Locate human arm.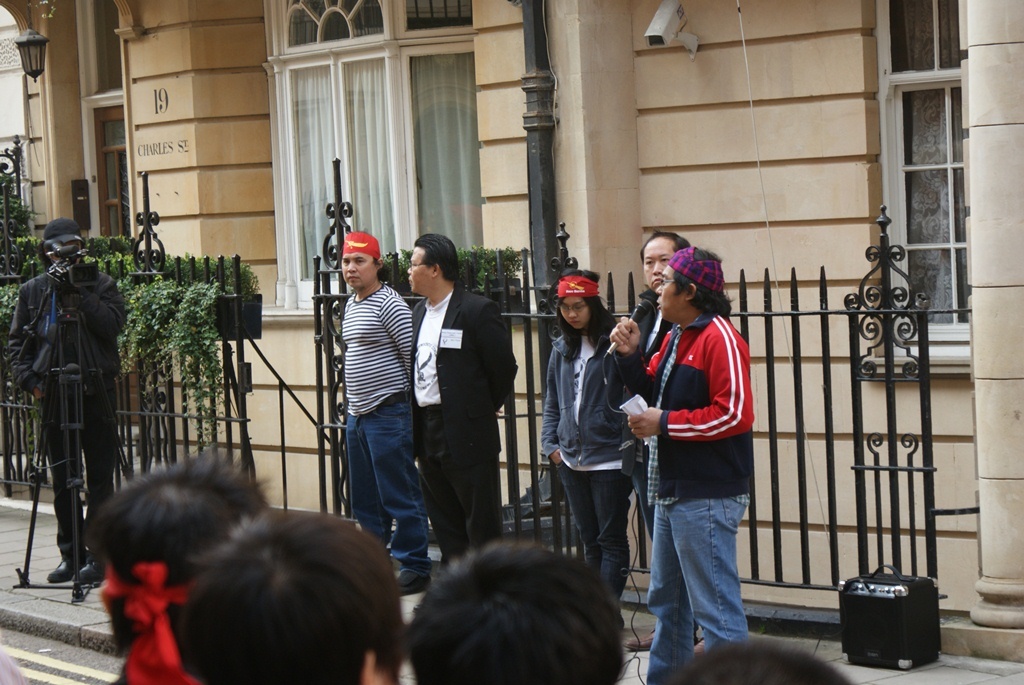
Bounding box: (537, 335, 569, 465).
